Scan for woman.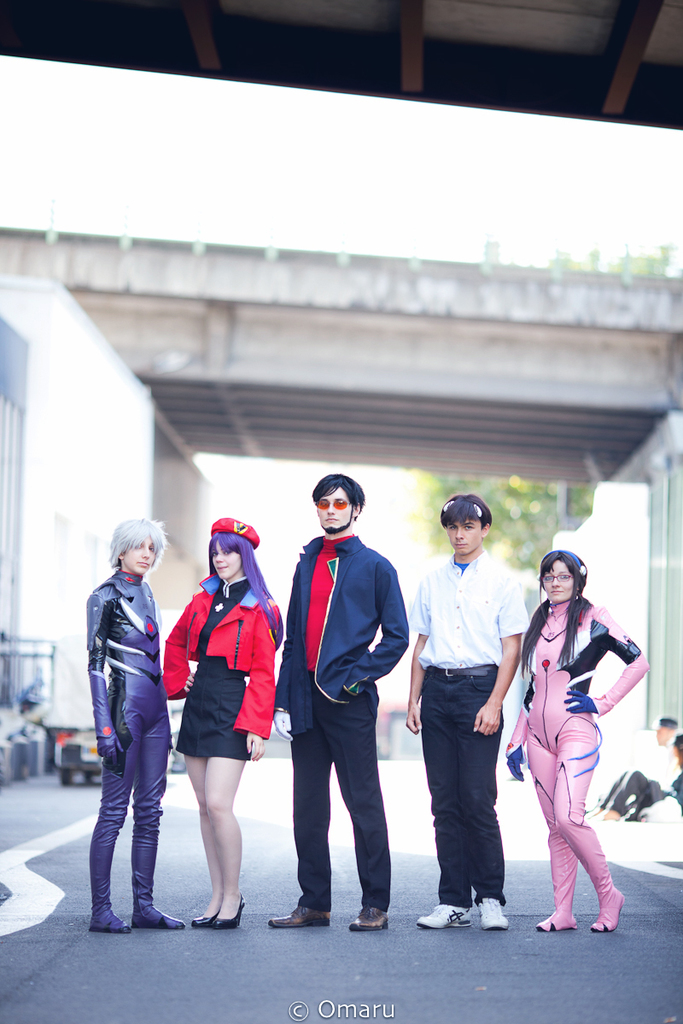
Scan result: crop(500, 547, 647, 928).
